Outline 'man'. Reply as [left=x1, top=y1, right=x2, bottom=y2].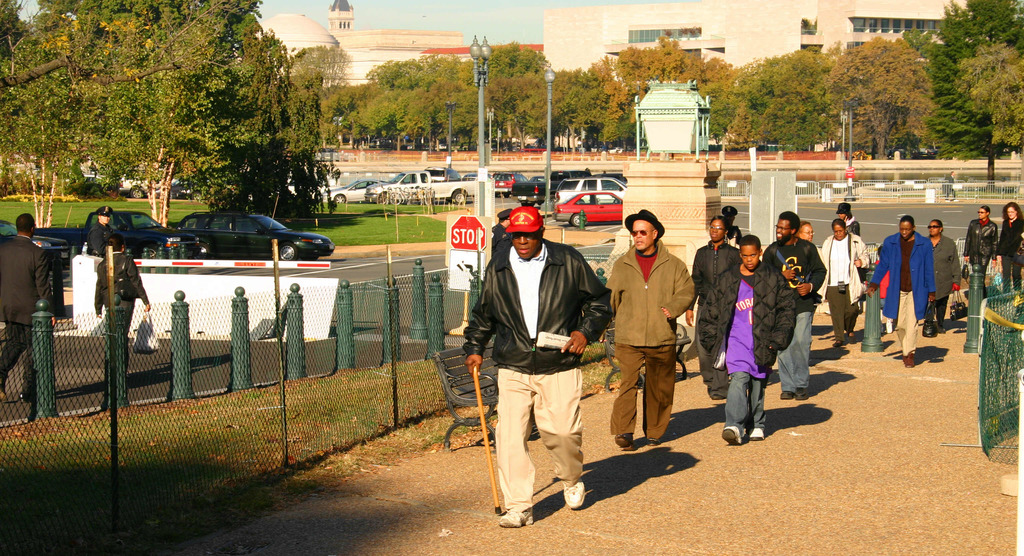
[left=762, top=202, right=829, bottom=394].
